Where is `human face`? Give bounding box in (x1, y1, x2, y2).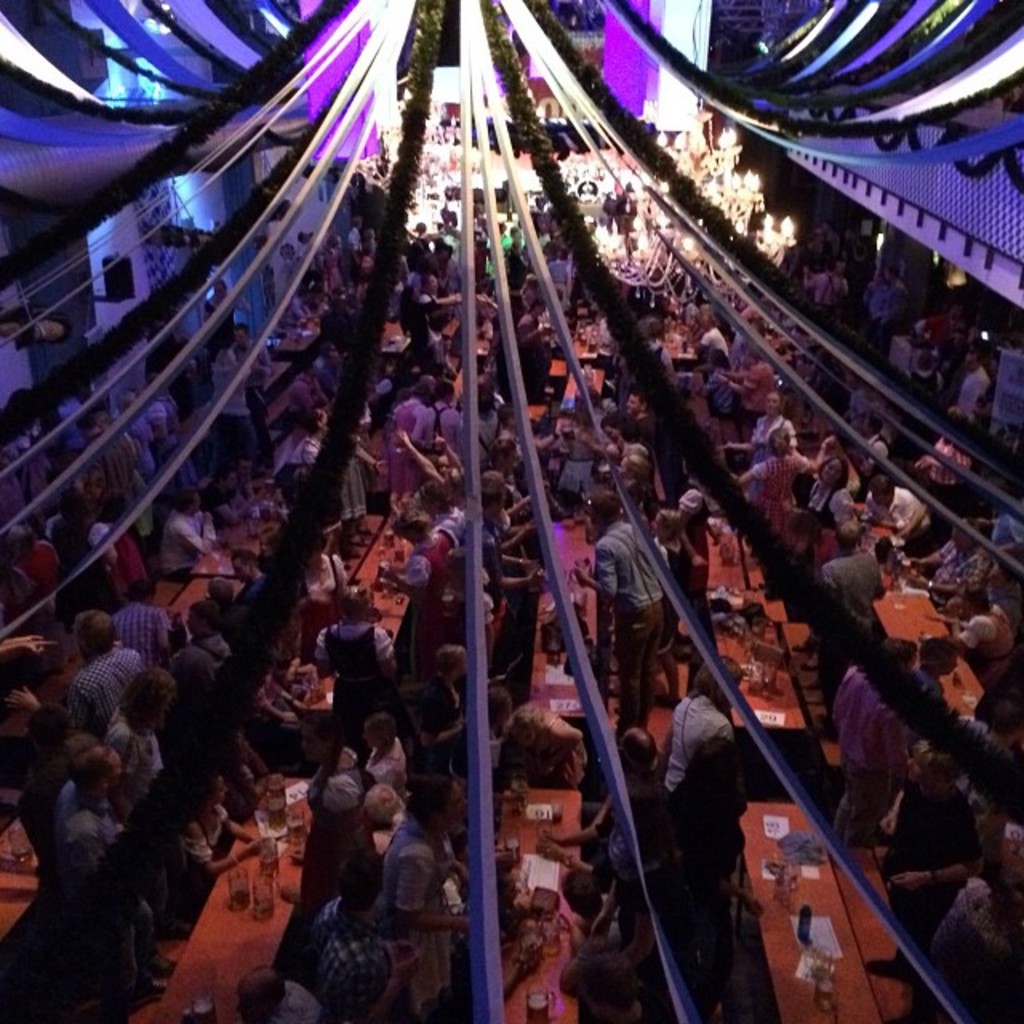
(501, 446, 522, 474).
